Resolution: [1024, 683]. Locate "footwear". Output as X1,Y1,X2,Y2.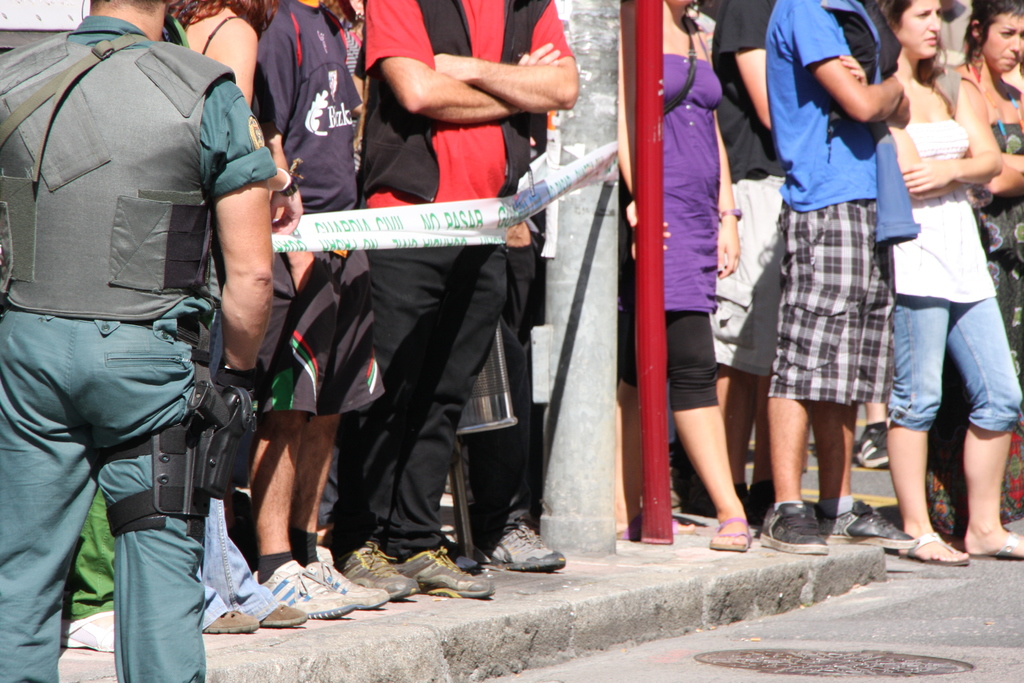
206,607,262,637.
